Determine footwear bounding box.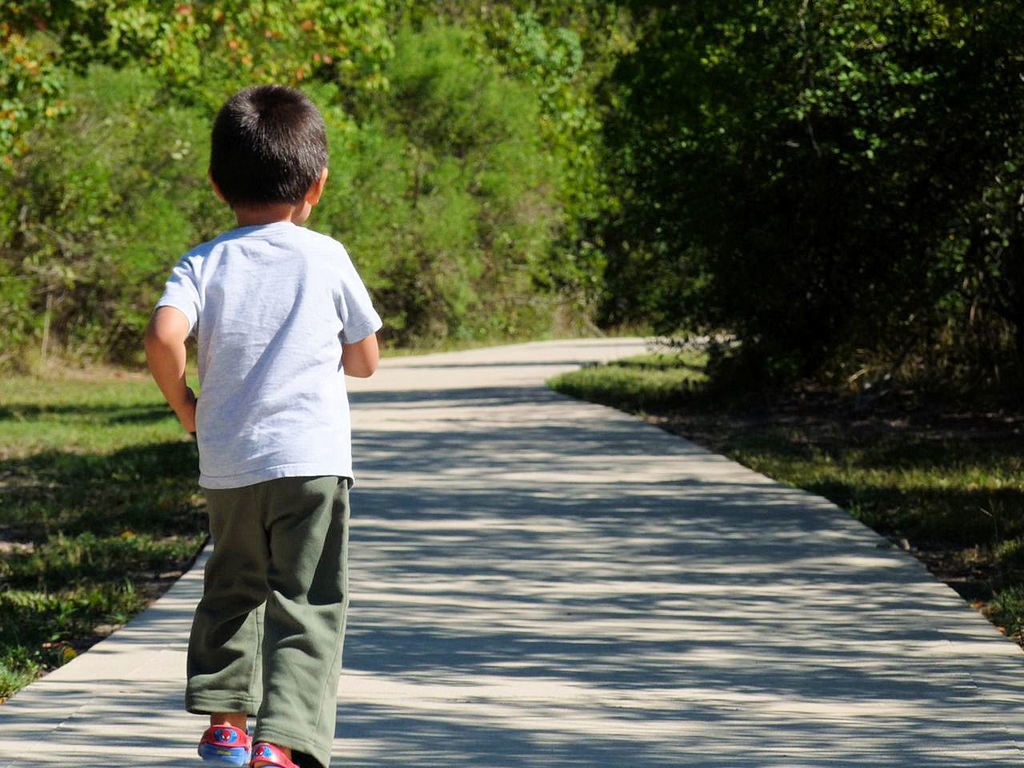
Determined: l=245, t=735, r=310, b=767.
